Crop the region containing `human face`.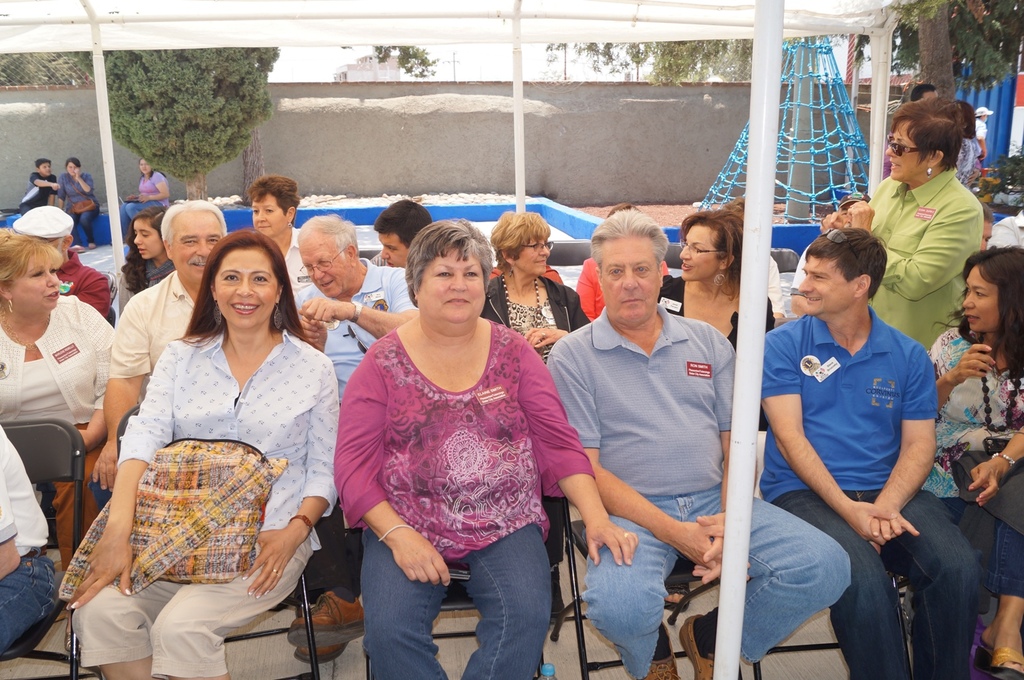
Crop region: {"x1": 604, "y1": 240, "x2": 659, "y2": 326}.
